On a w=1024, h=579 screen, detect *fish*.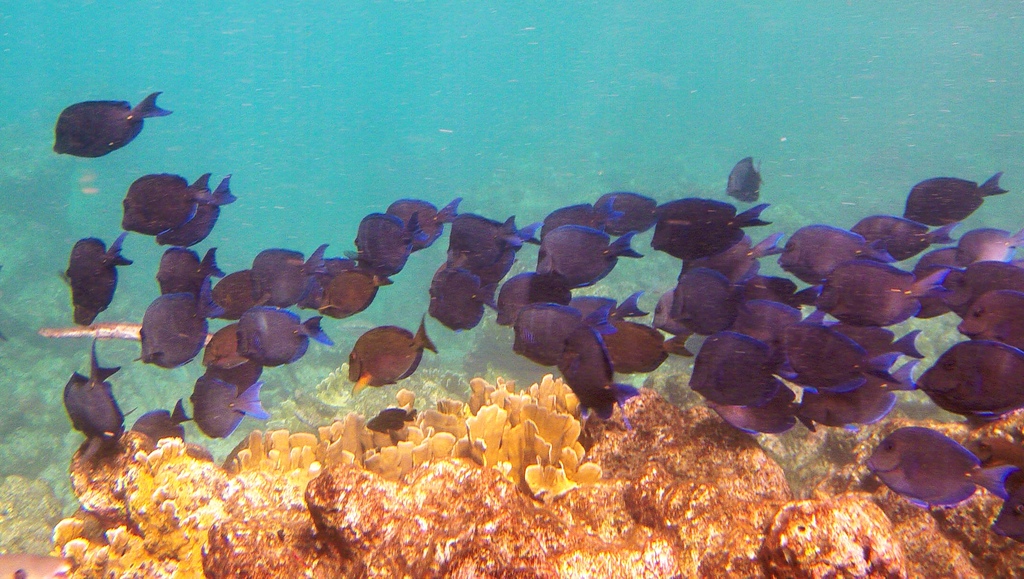
384, 199, 463, 248.
